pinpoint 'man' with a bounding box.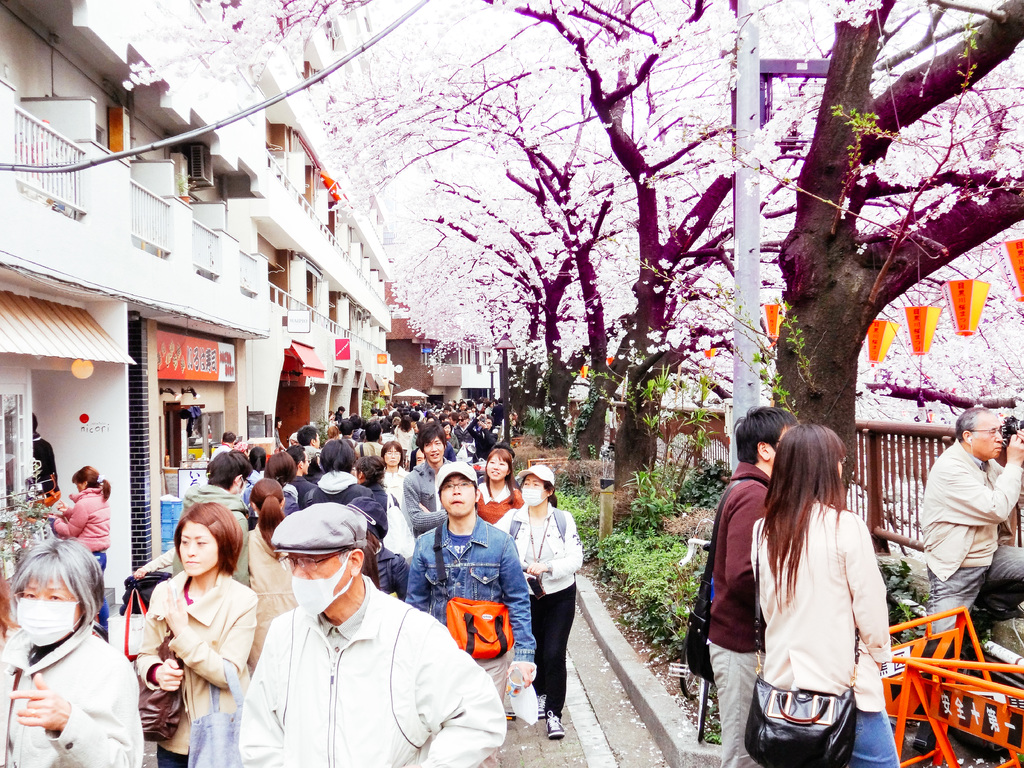
box(170, 451, 250, 588).
